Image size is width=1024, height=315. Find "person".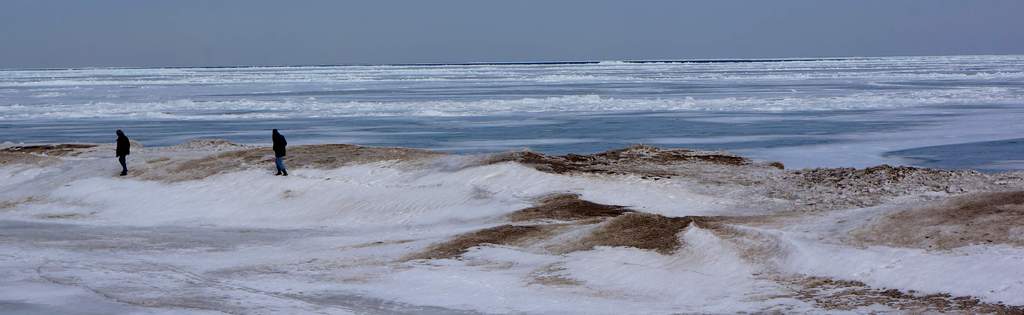
locate(270, 125, 290, 180).
